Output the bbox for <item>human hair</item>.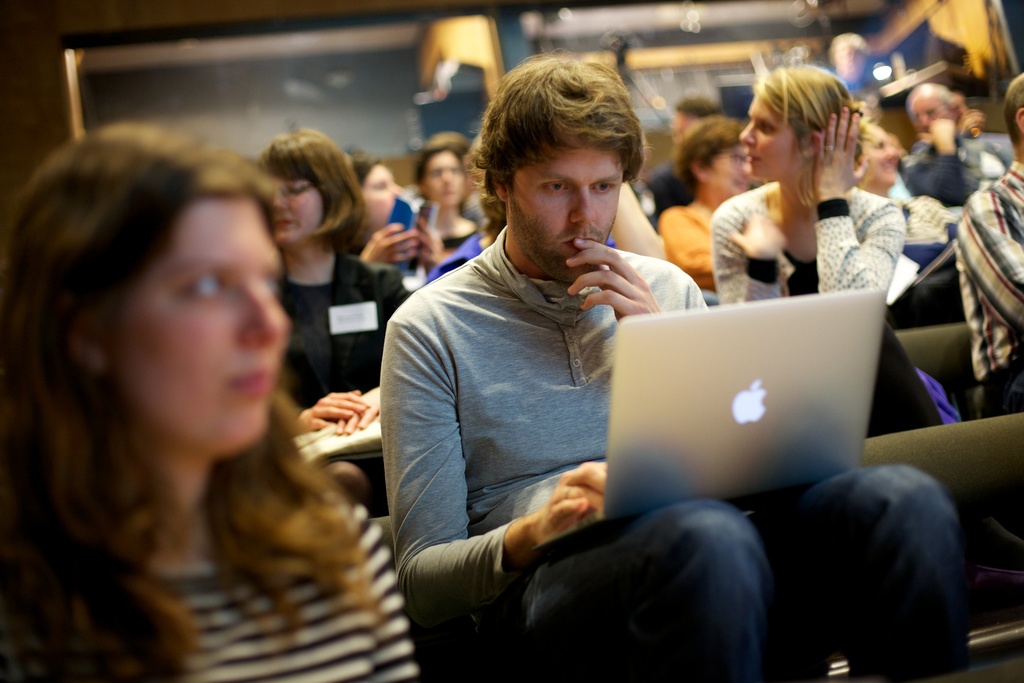
rect(757, 60, 866, 208).
